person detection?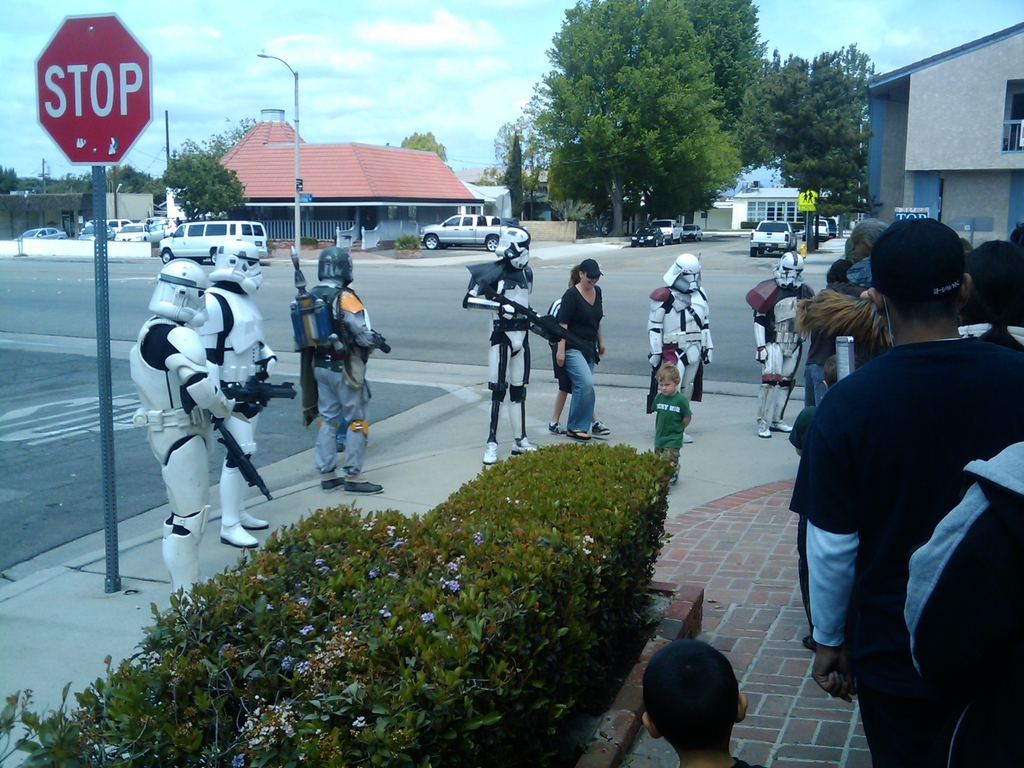
{"left": 113, "top": 252, "right": 259, "bottom": 604}
